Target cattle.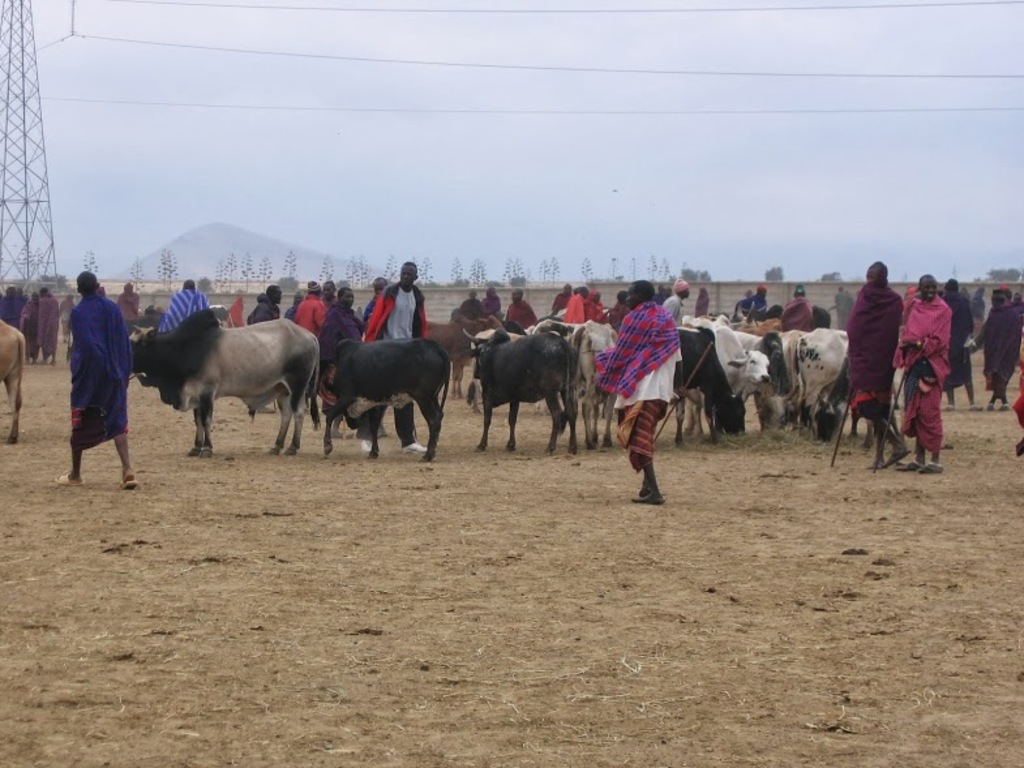
Target region: pyautogui.locateOnScreen(770, 331, 807, 442).
